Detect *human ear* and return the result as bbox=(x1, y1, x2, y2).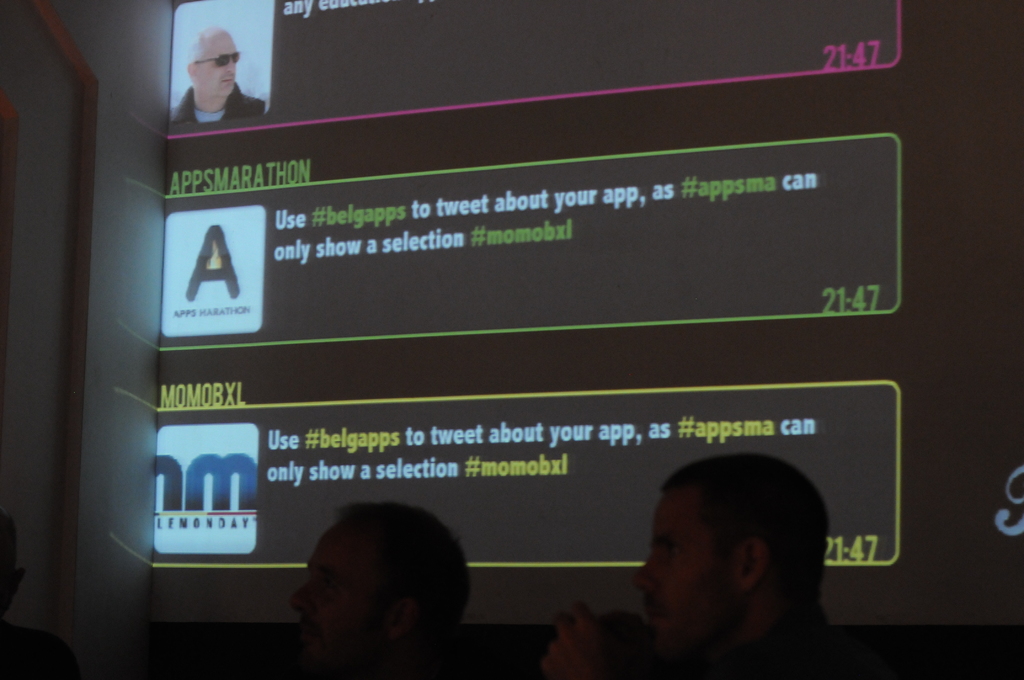
bbox=(186, 61, 198, 83).
